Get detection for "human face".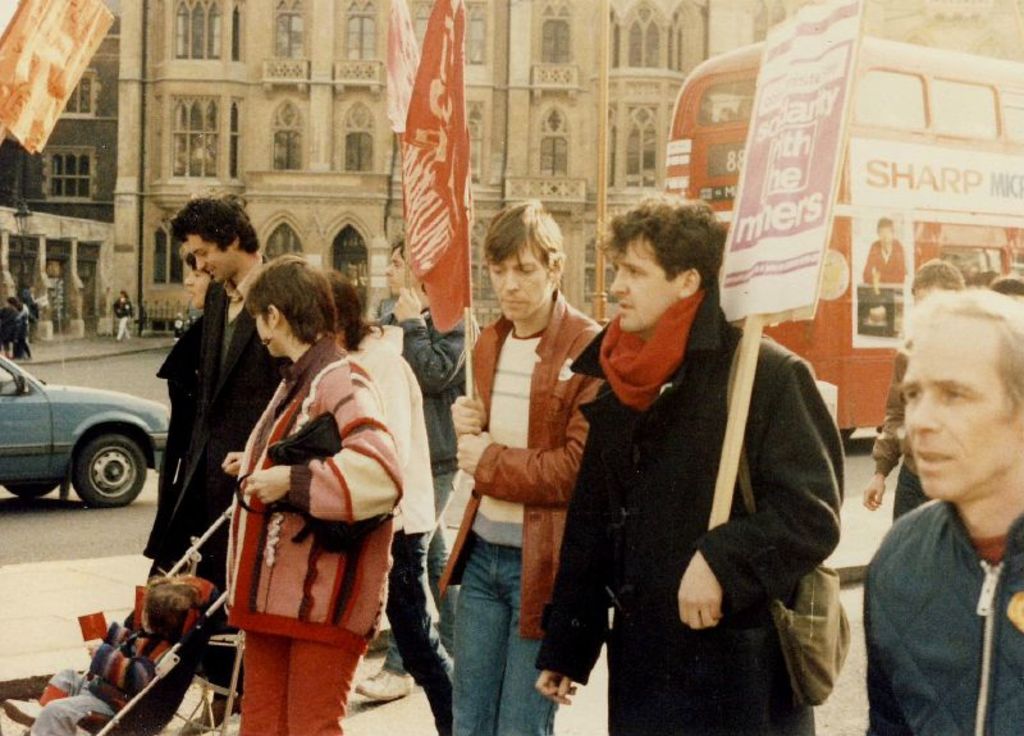
Detection: box=[393, 229, 407, 297].
